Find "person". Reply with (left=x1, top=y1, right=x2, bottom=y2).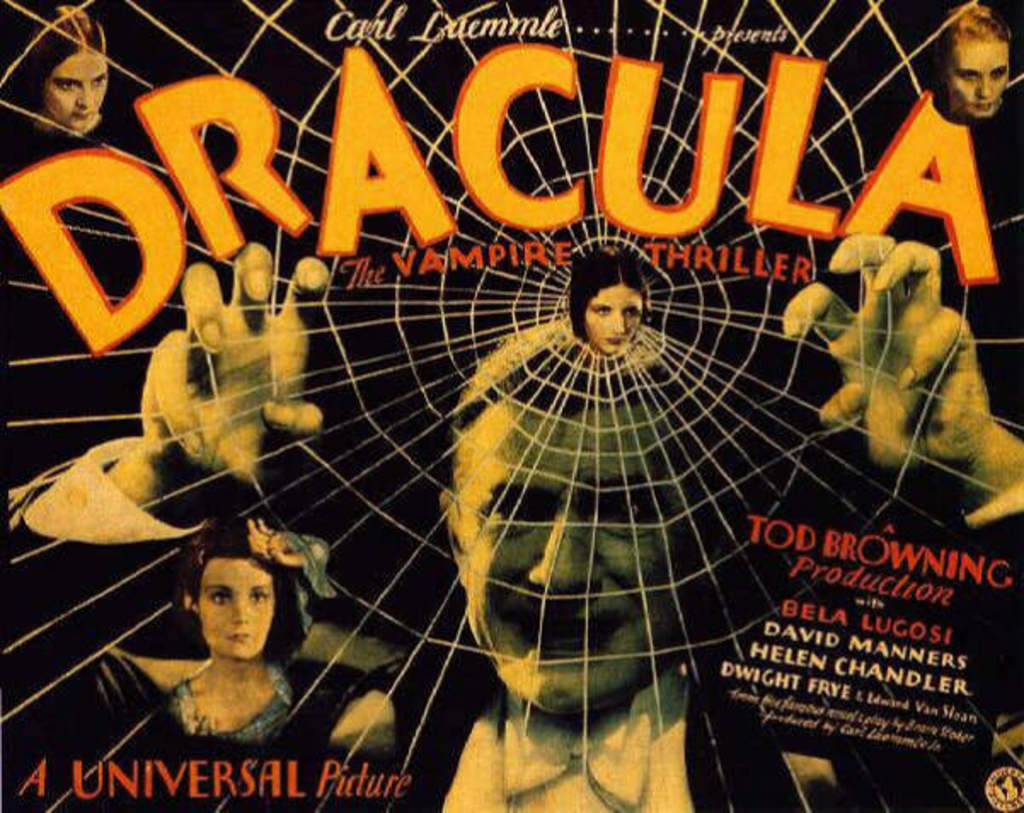
(left=946, top=0, right=1010, bottom=136).
